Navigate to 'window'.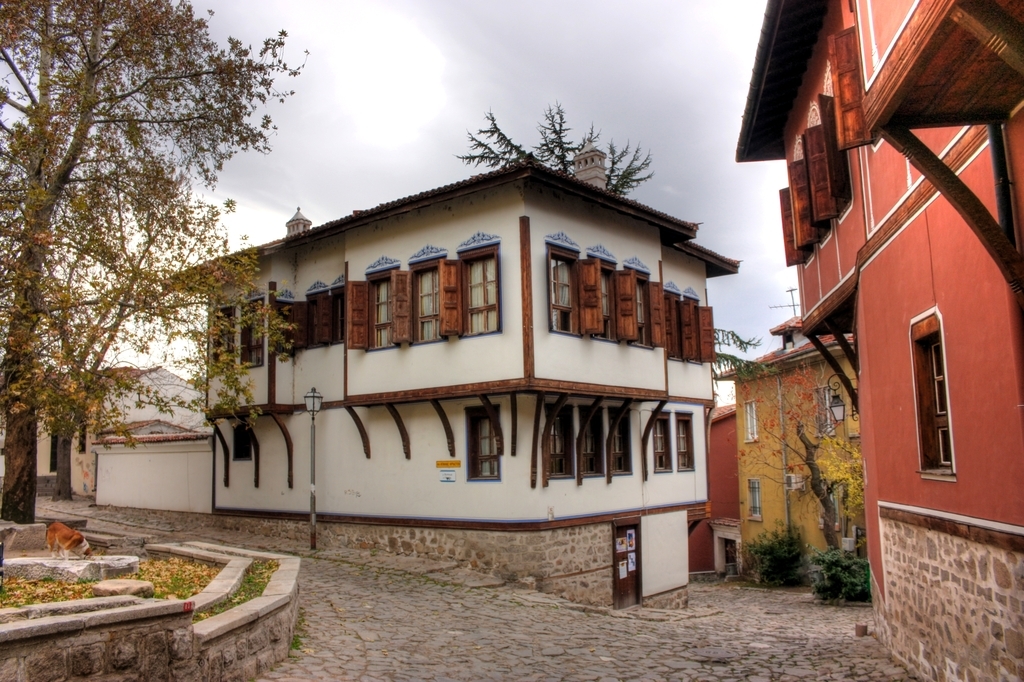
Navigation target: [x1=587, y1=404, x2=606, y2=476].
